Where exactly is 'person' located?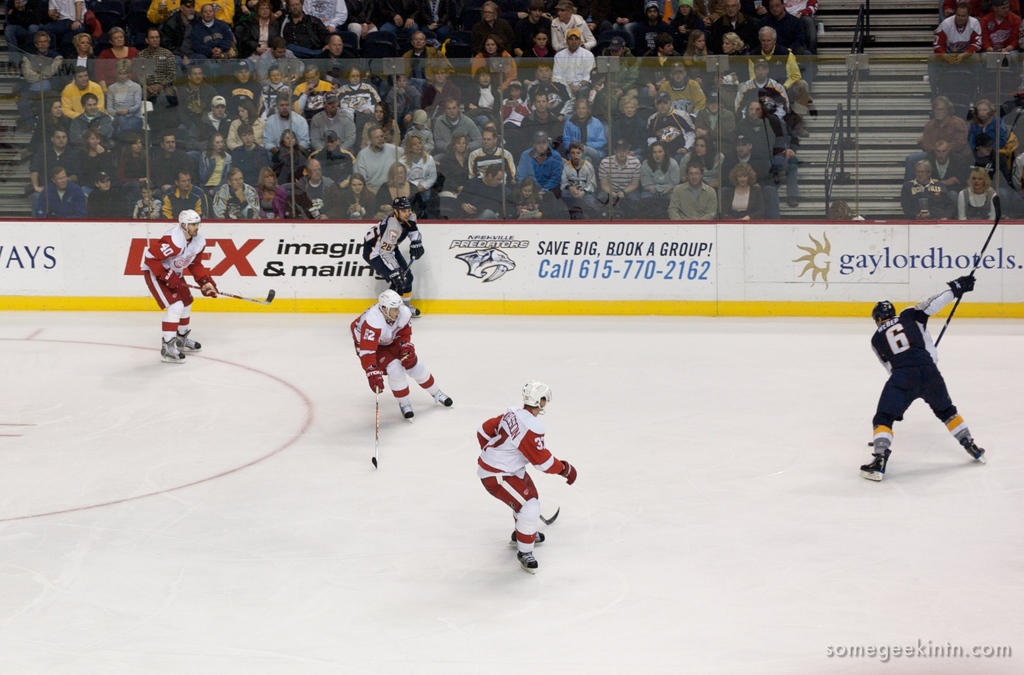
Its bounding box is x1=228, y1=106, x2=271, y2=150.
